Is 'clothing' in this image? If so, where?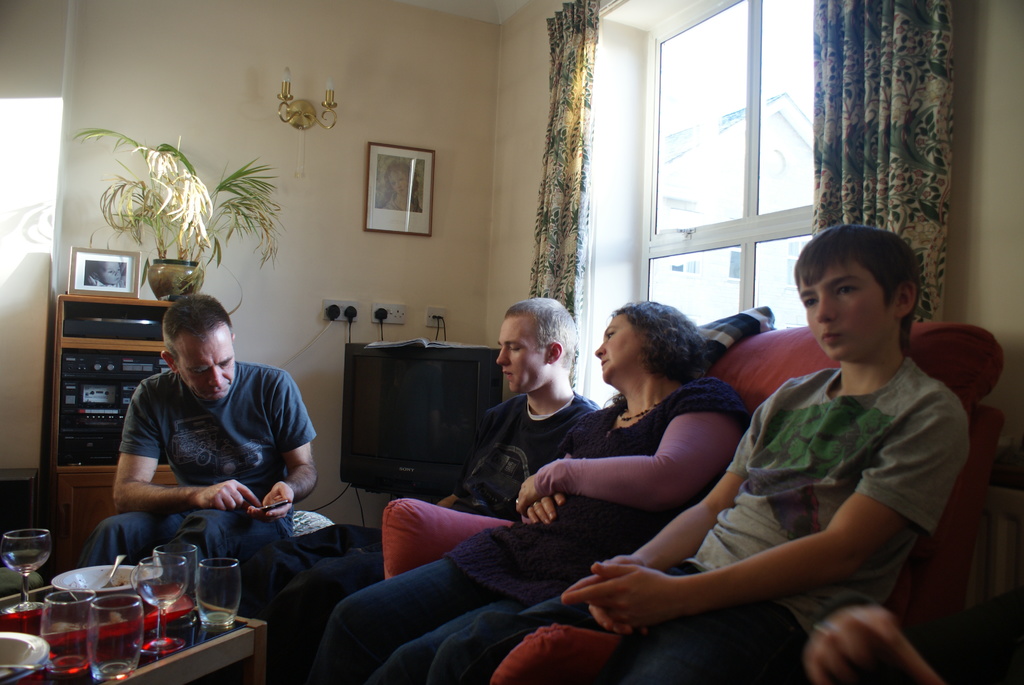
Yes, at box=[522, 379, 959, 684].
